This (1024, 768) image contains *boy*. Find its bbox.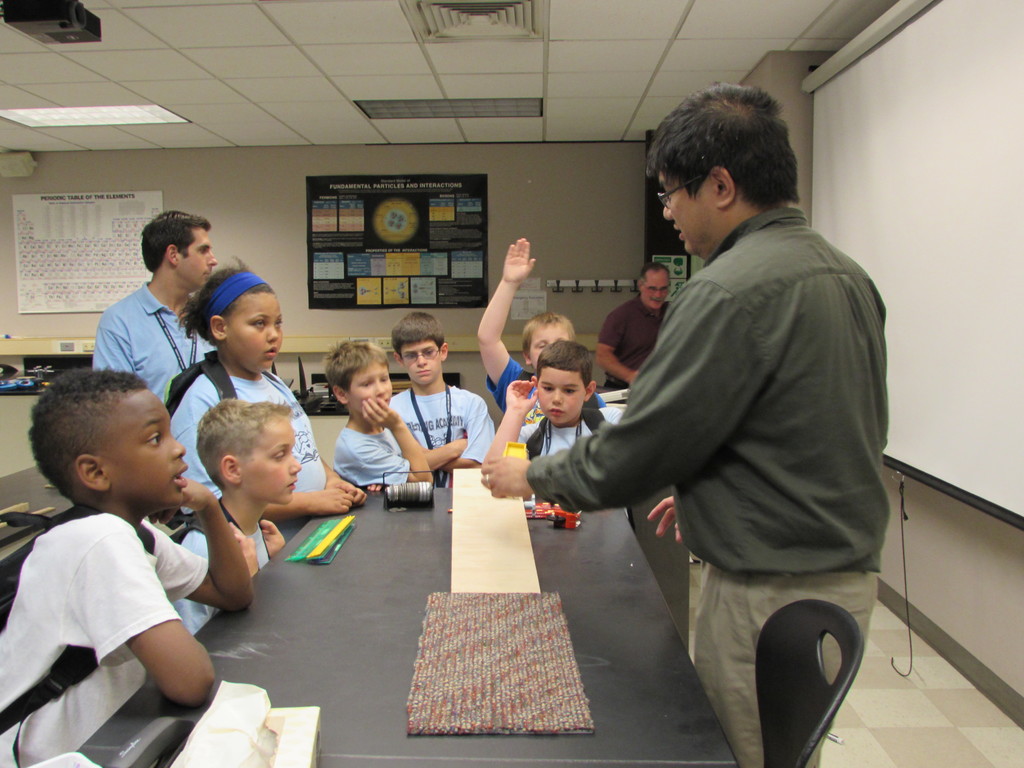
{"left": 388, "top": 303, "right": 490, "bottom": 467}.
